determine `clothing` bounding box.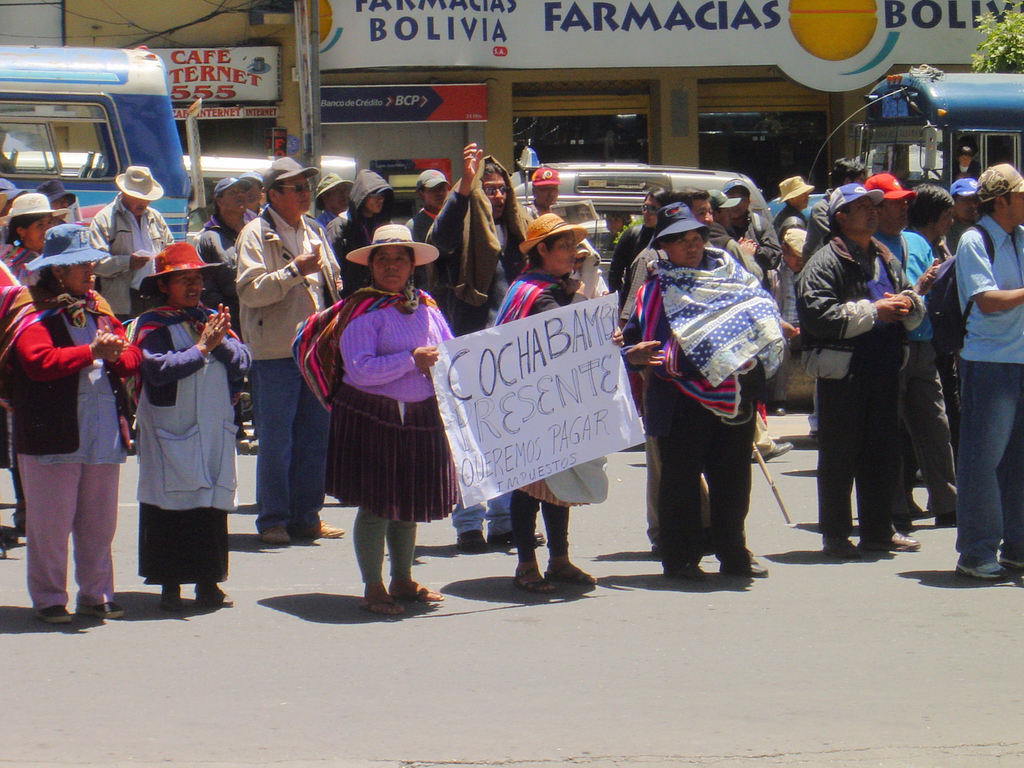
Determined: rect(947, 219, 1023, 566).
